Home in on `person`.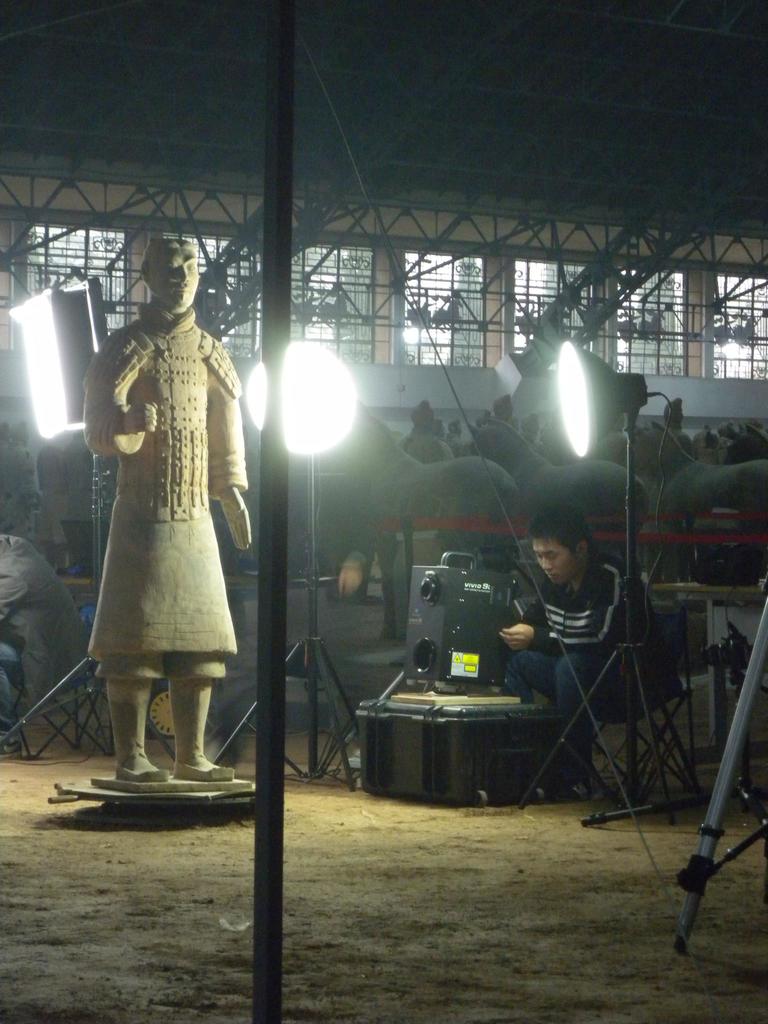
Homed in at (x1=79, y1=227, x2=253, y2=787).
